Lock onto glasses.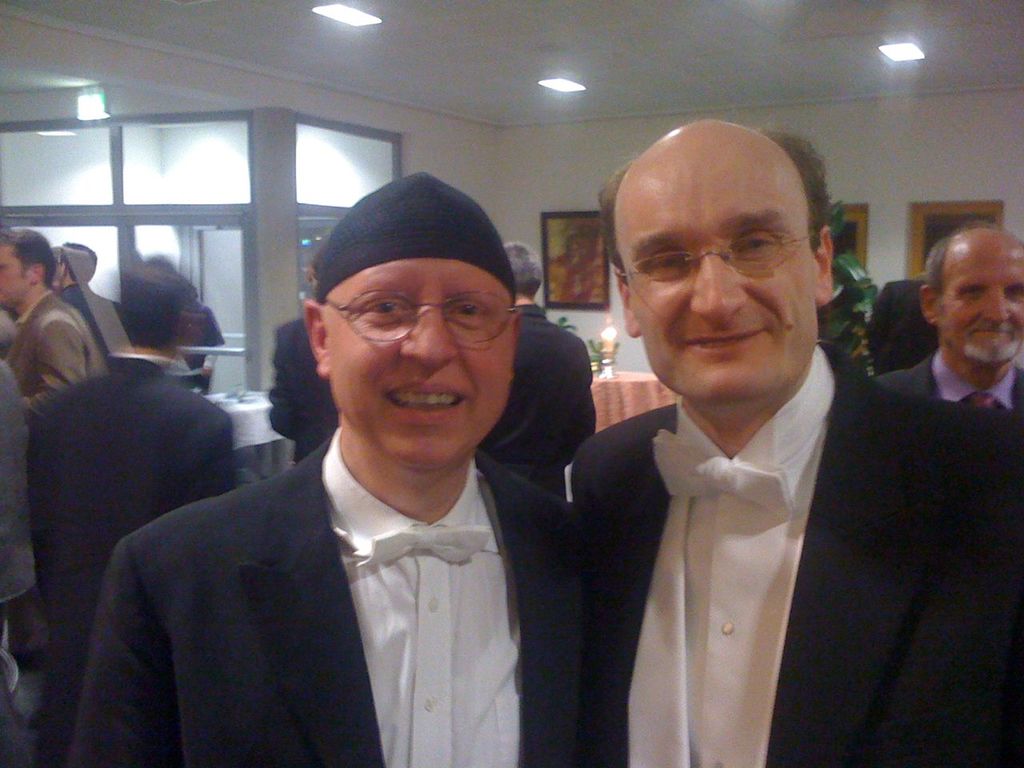
Locked: 599:228:818:302.
